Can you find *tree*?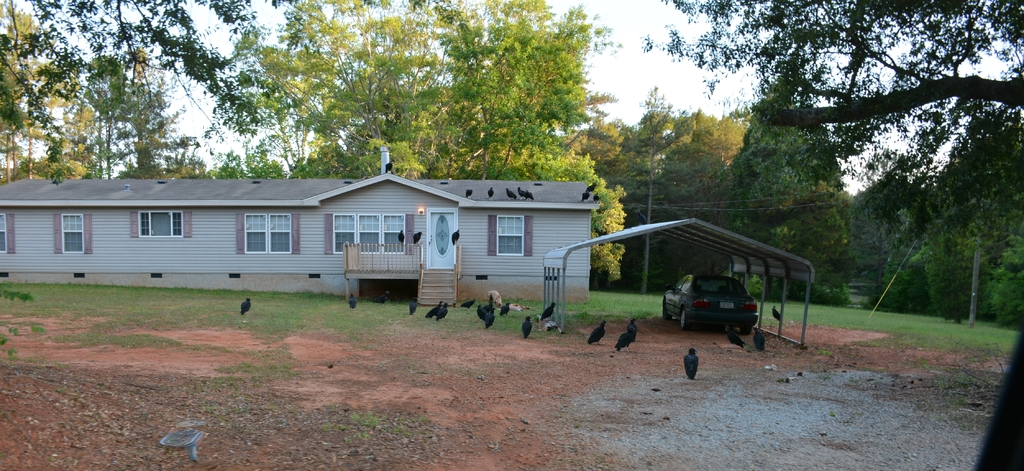
Yes, bounding box: l=708, t=45, r=851, b=293.
